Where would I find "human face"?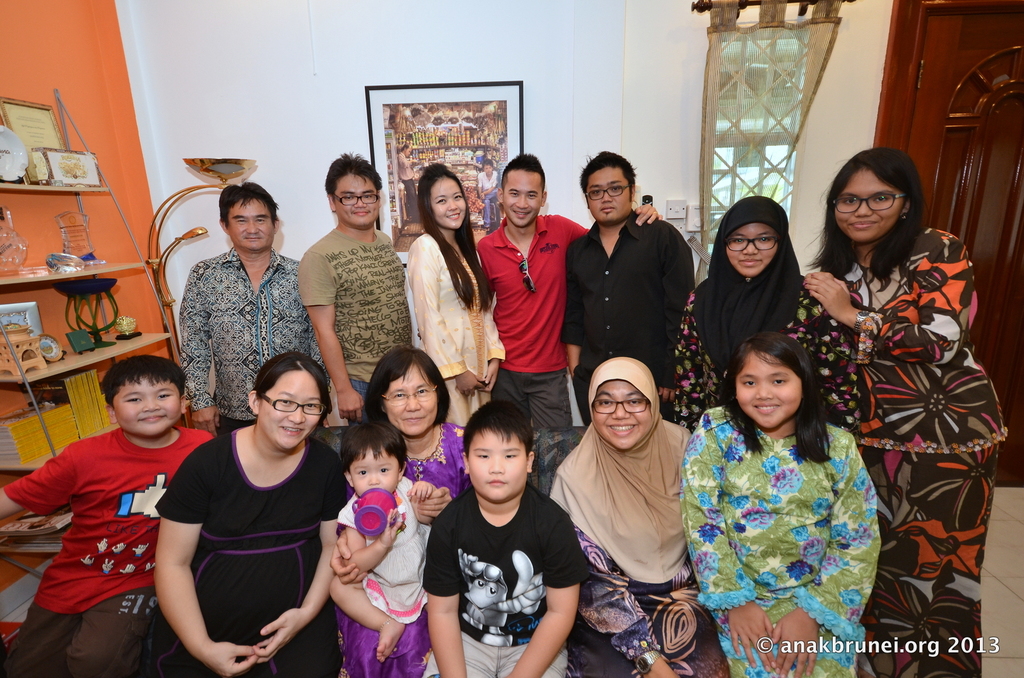
At x1=837, y1=171, x2=906, y2=242.
